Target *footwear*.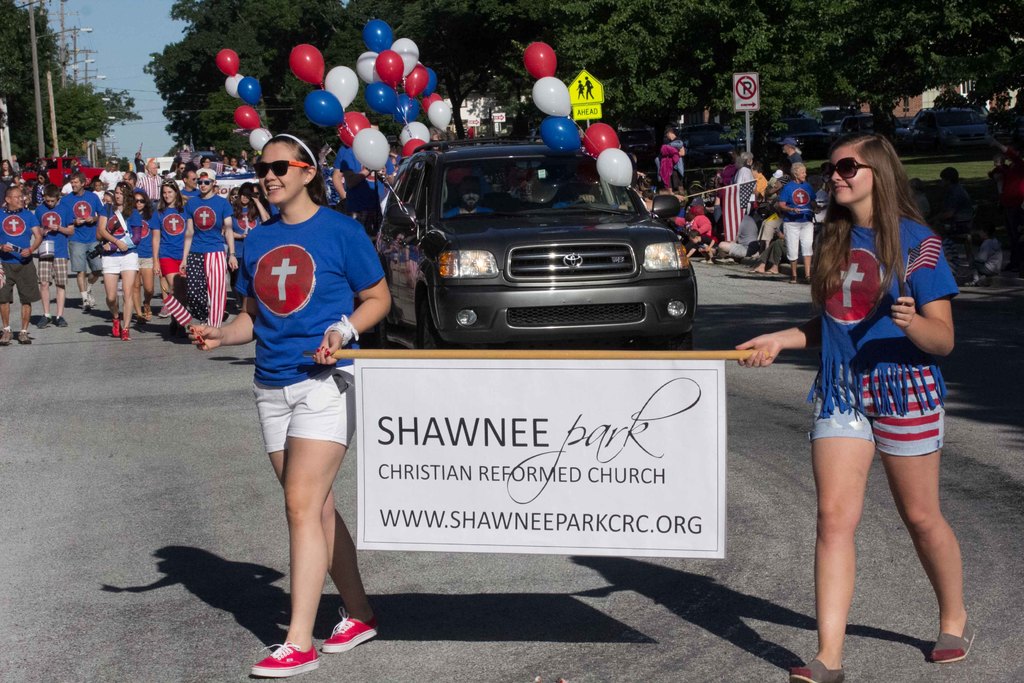
Target region: crop(10, 333, 28, 345).
